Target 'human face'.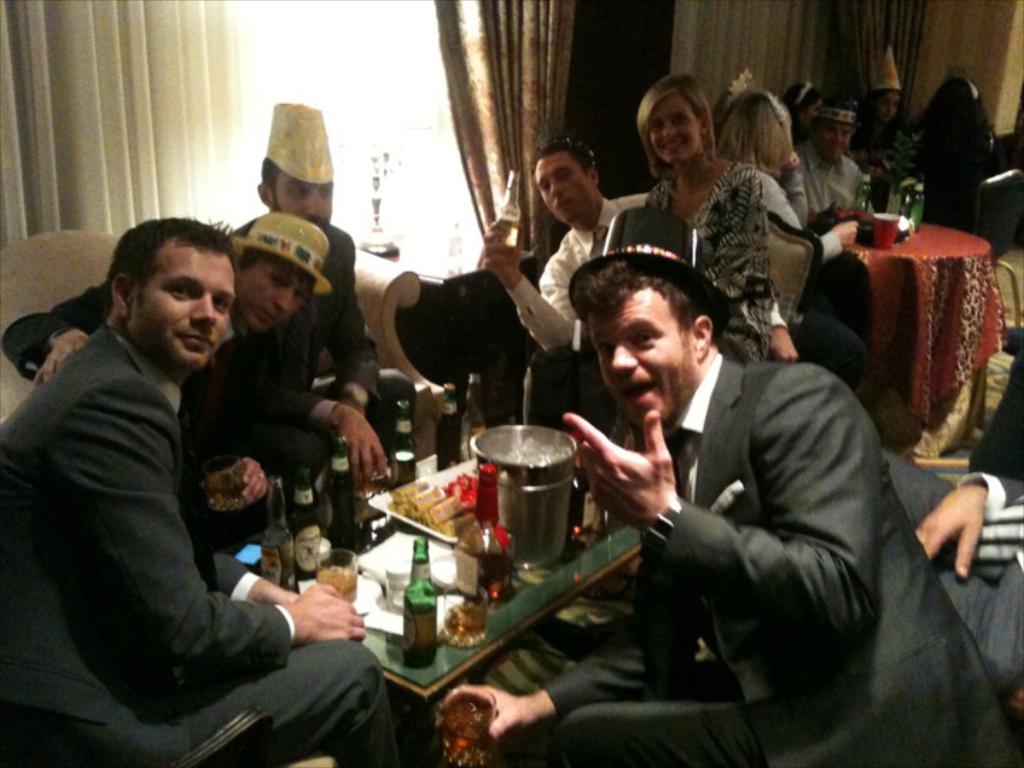
Target region: {"left": 132, "top": 253, "right": 235, "bottom": 375}.
